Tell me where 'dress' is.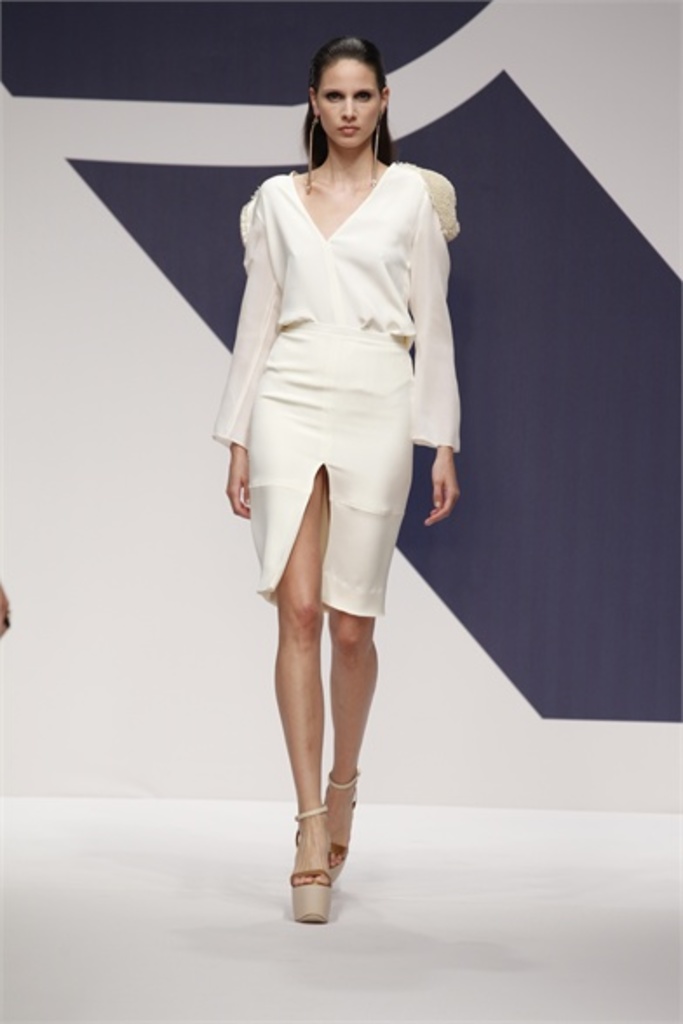
'dress' is at x1=216, y1=61, x2=467, y2=627.
